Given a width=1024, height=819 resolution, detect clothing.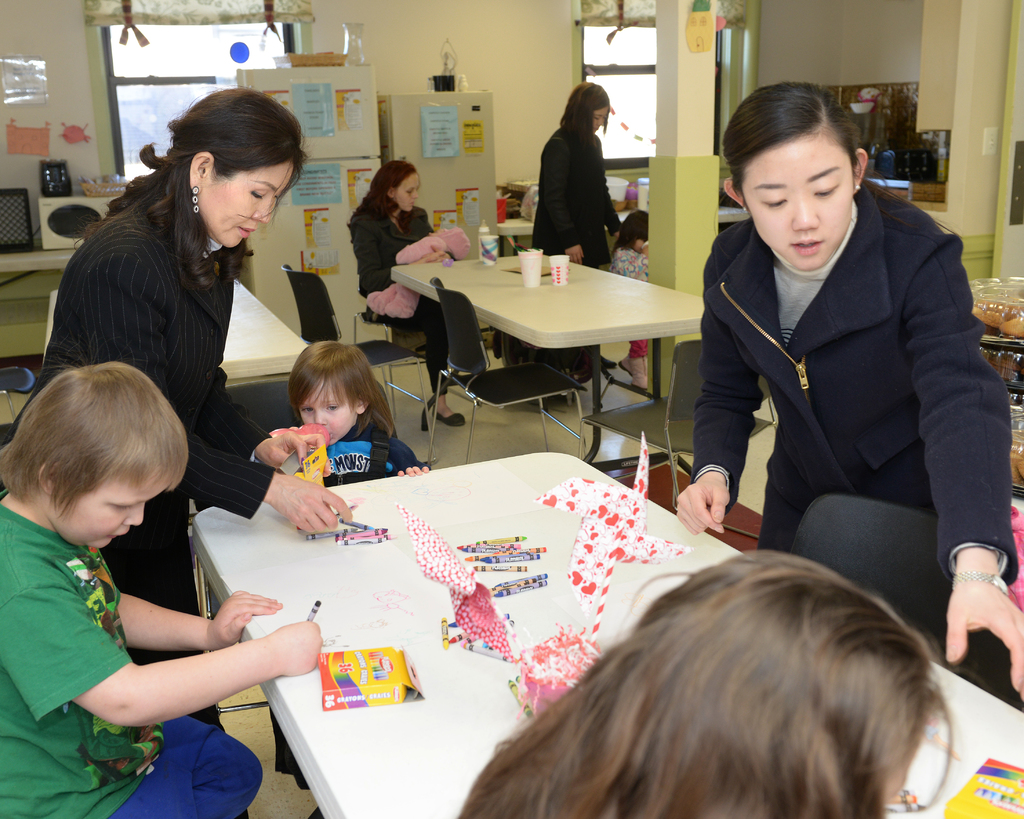
(left=0, top=482, right=246, bottom=818).
